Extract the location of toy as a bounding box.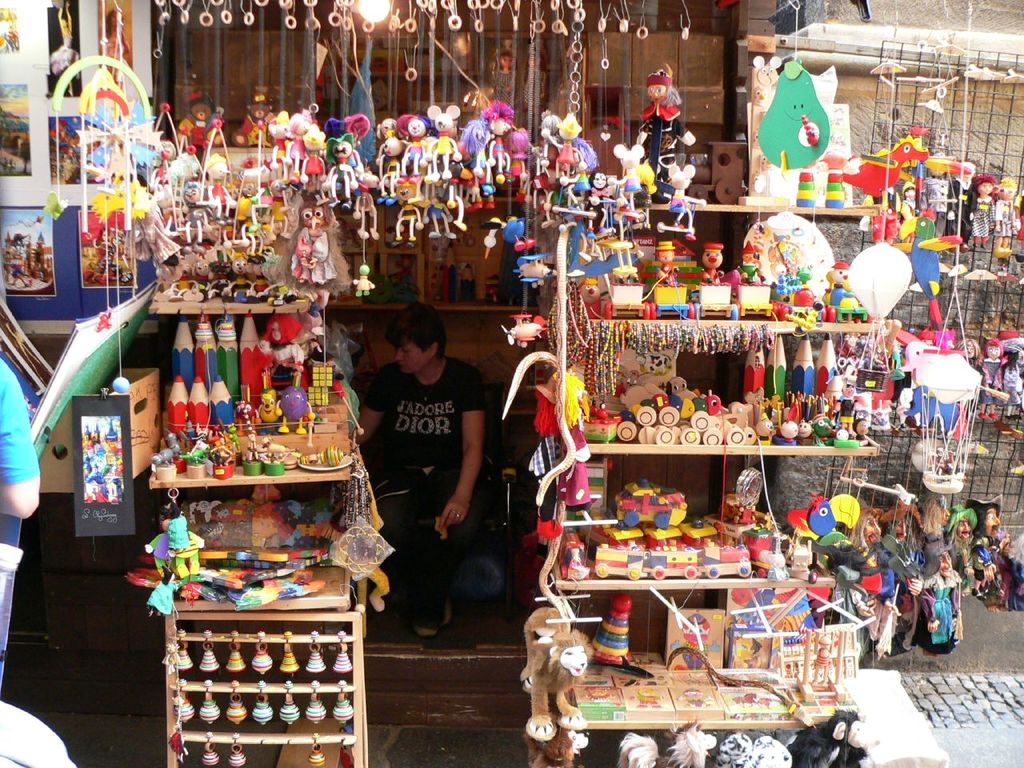
region(256, 302, 318, 368).
